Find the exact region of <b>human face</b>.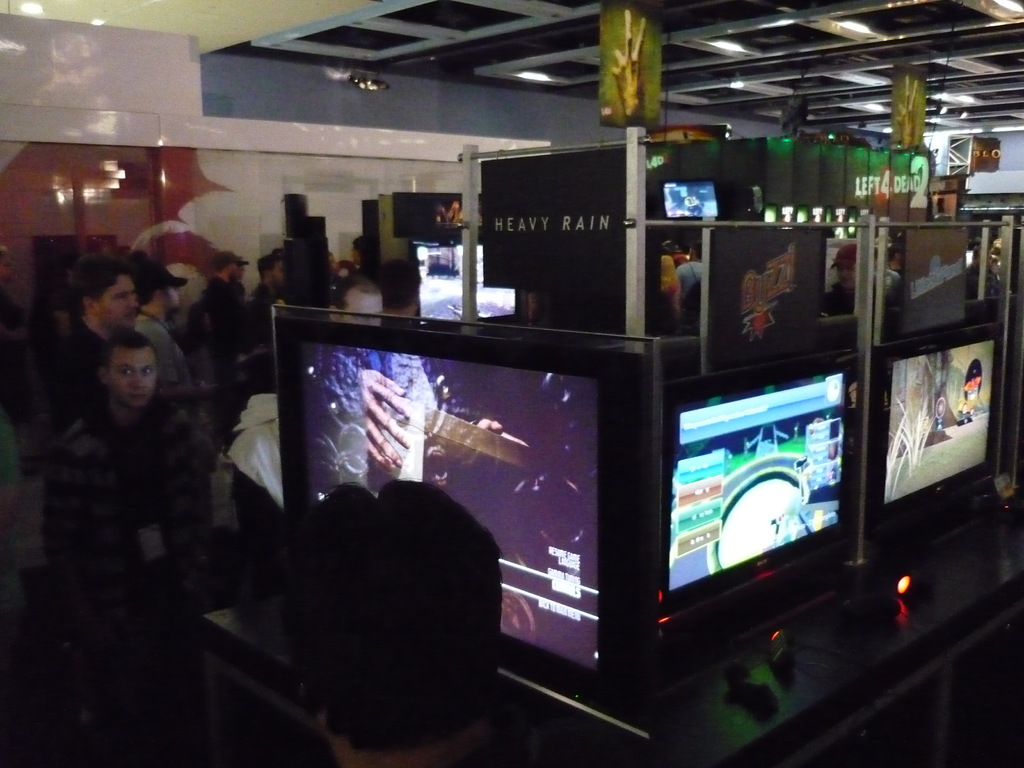
Exact region: l=108, t=350, r=157, b=407.
